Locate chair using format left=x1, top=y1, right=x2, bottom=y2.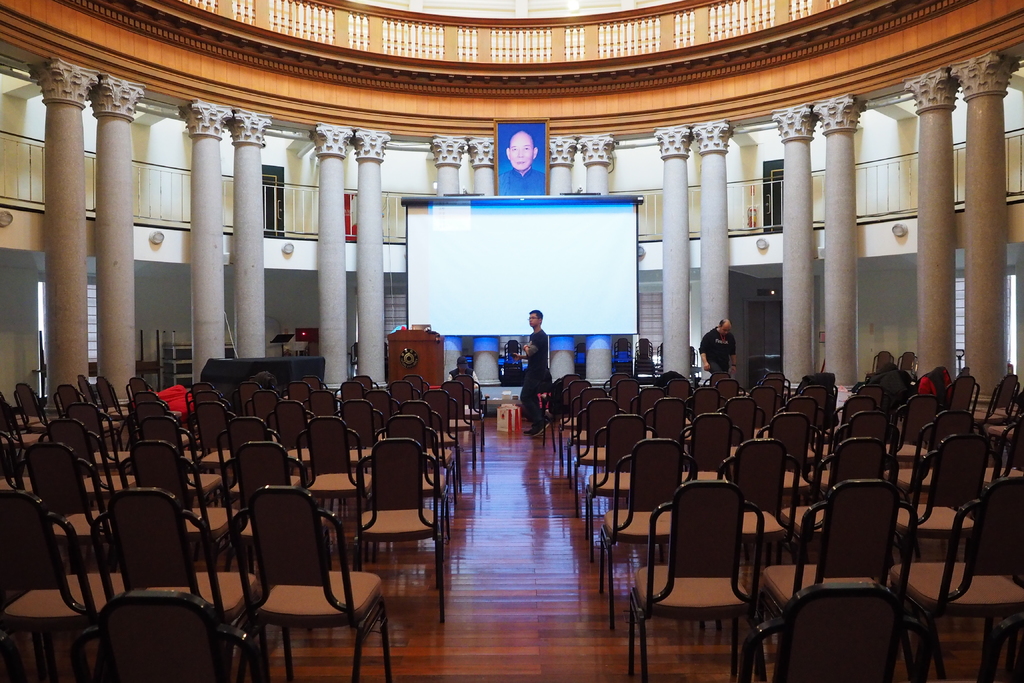
left=615, top=339, right=640, bottom=361.
